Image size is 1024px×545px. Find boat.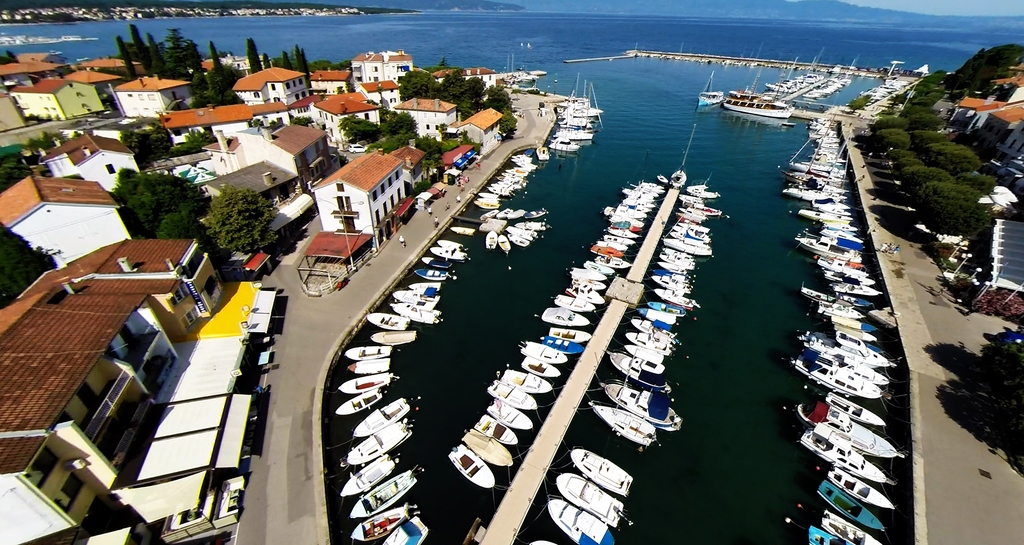
<box>484,233,493,246</box>.
